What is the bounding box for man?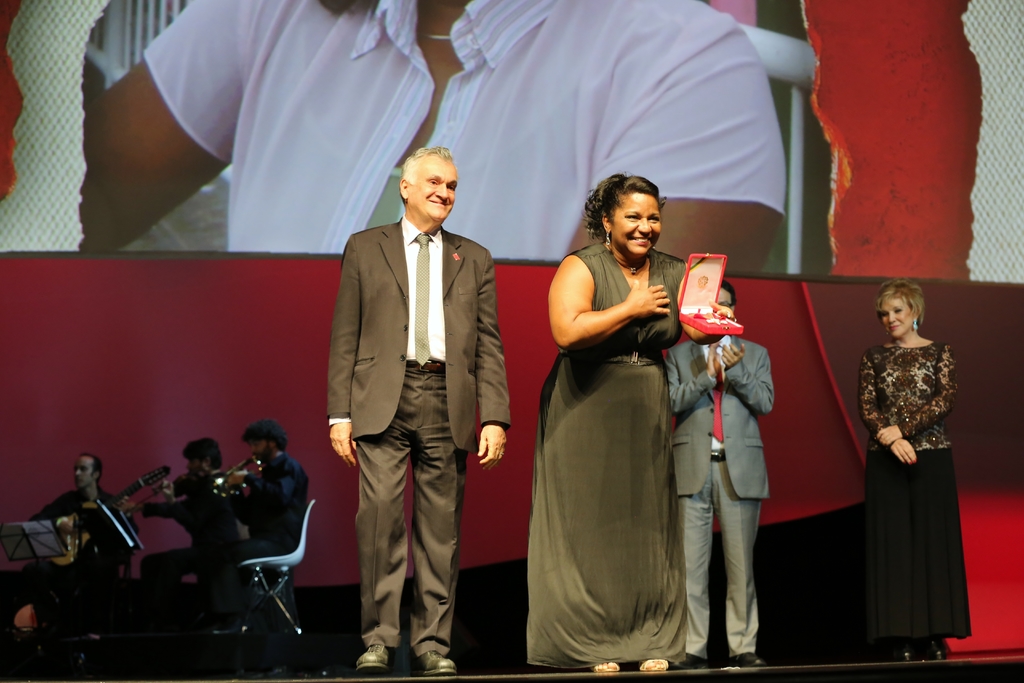
Rect(190, 422, 310, 652).
